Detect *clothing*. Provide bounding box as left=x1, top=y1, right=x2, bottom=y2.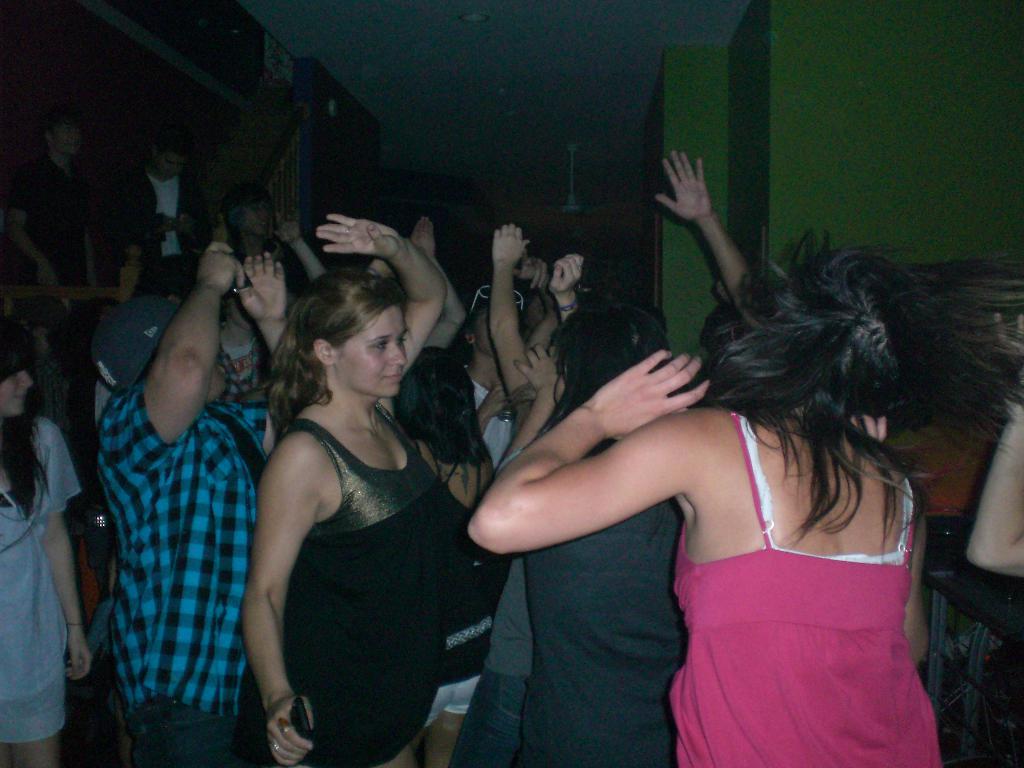
left=246, top=362, right=465, bottom=742.
